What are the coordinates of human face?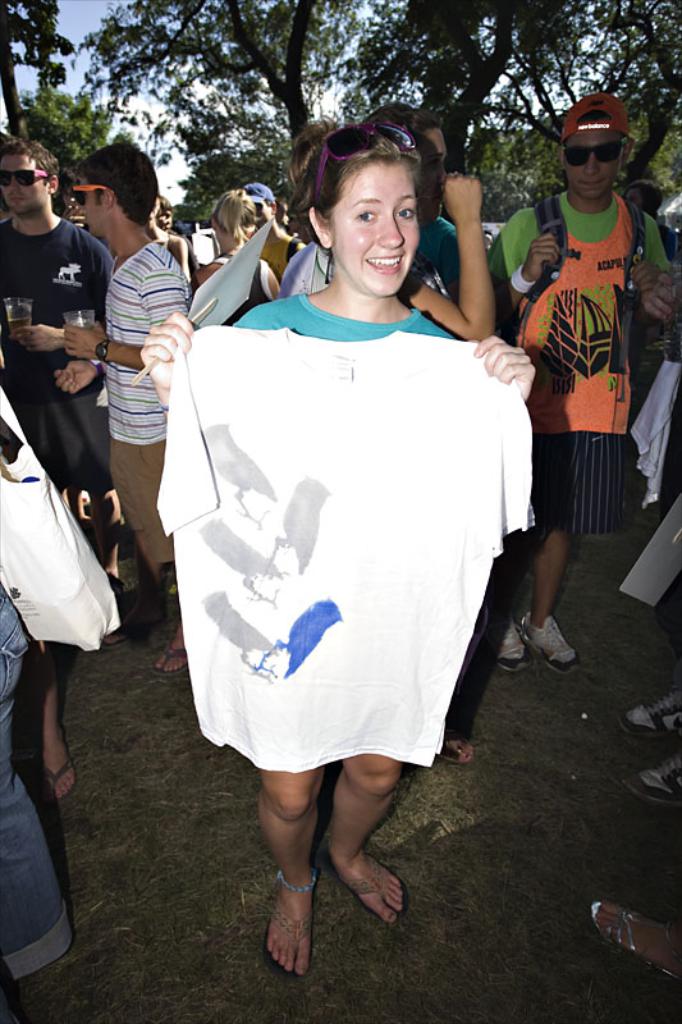
bbox=(0, 160, 49, 218).
